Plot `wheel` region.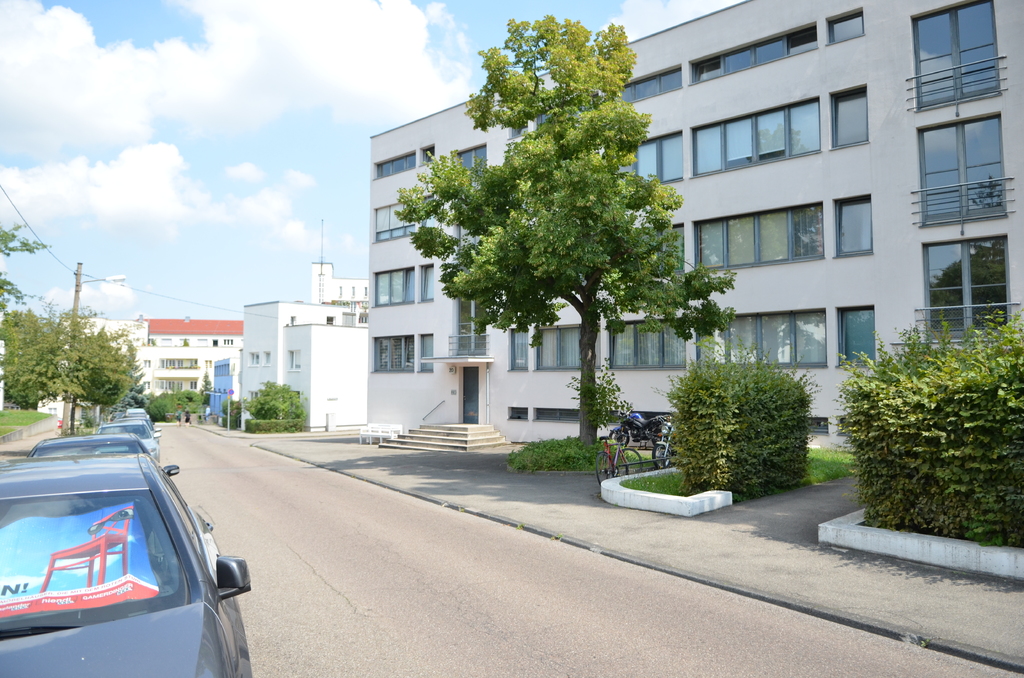
Plotted at 610:428:631:446.
